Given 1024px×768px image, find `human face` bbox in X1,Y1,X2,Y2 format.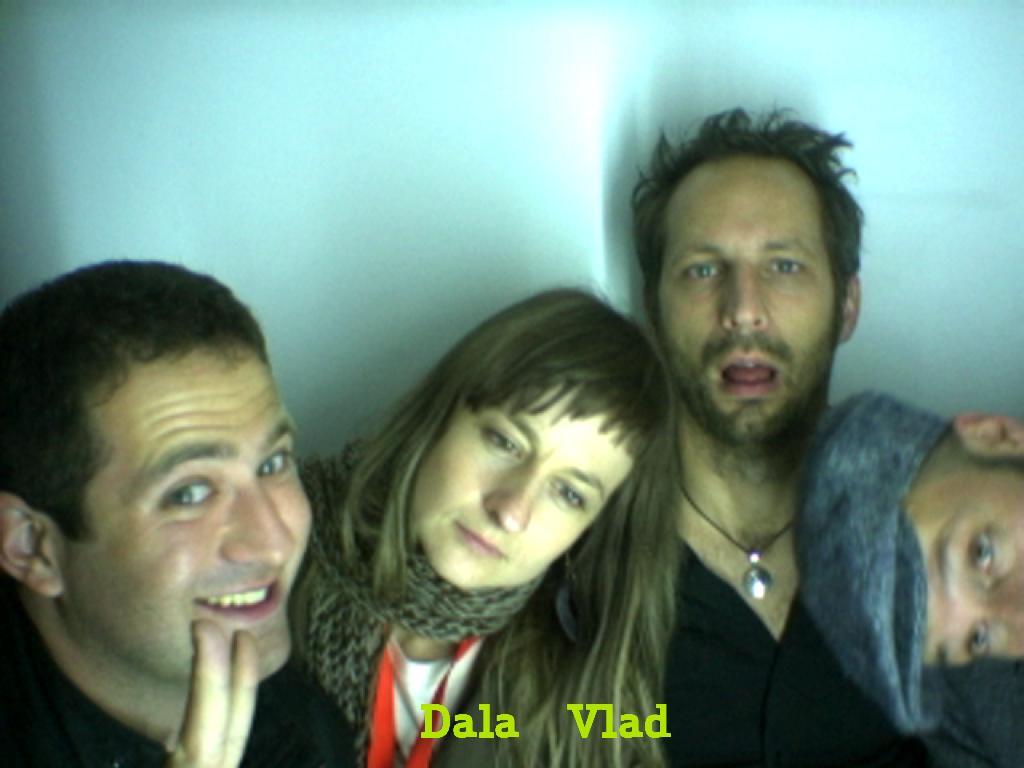
654,150,841,441.
